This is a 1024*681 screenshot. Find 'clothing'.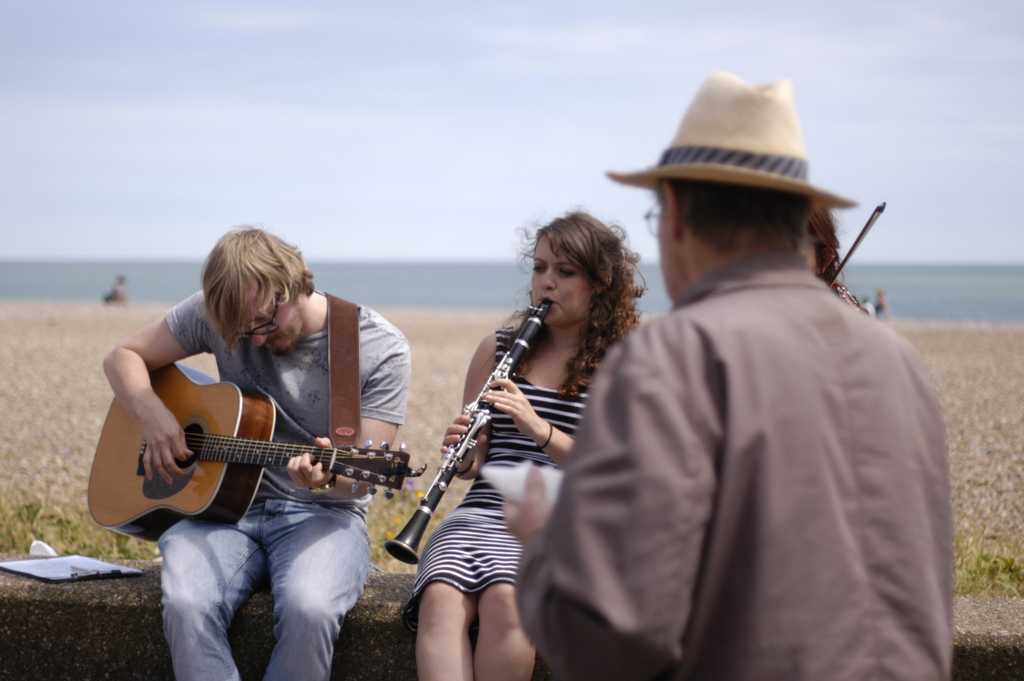
Bounding box: l=158, t=291, r=409, b=680.
